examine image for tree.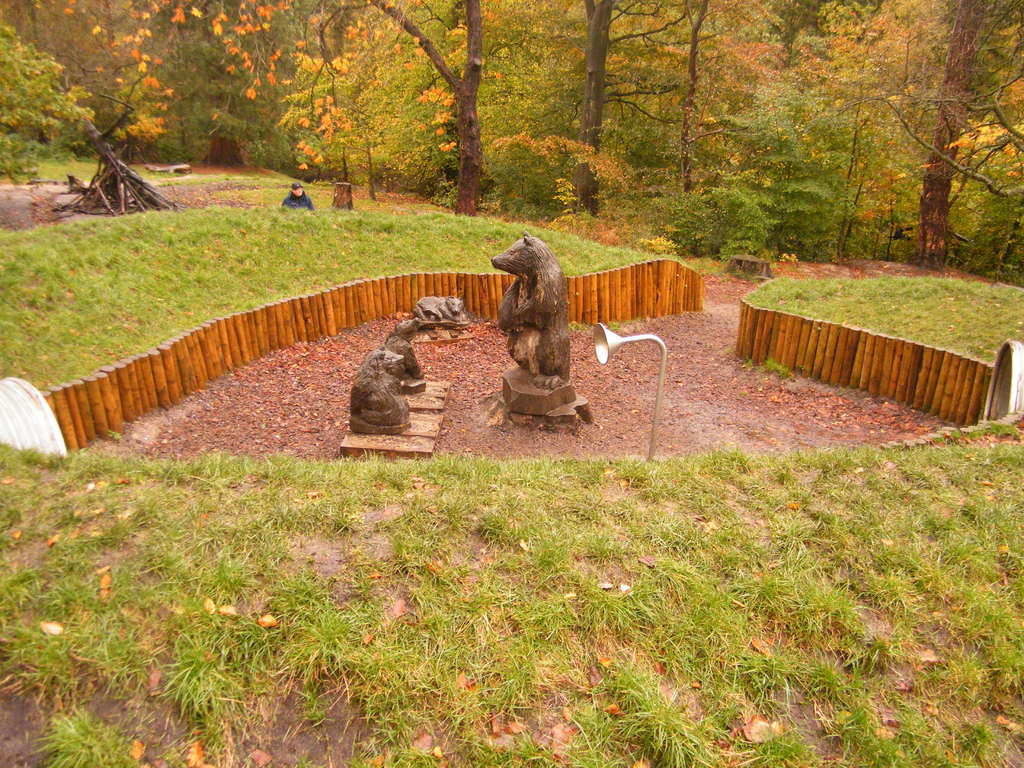
Examination result: BBox(298, 0, 496, 218).
